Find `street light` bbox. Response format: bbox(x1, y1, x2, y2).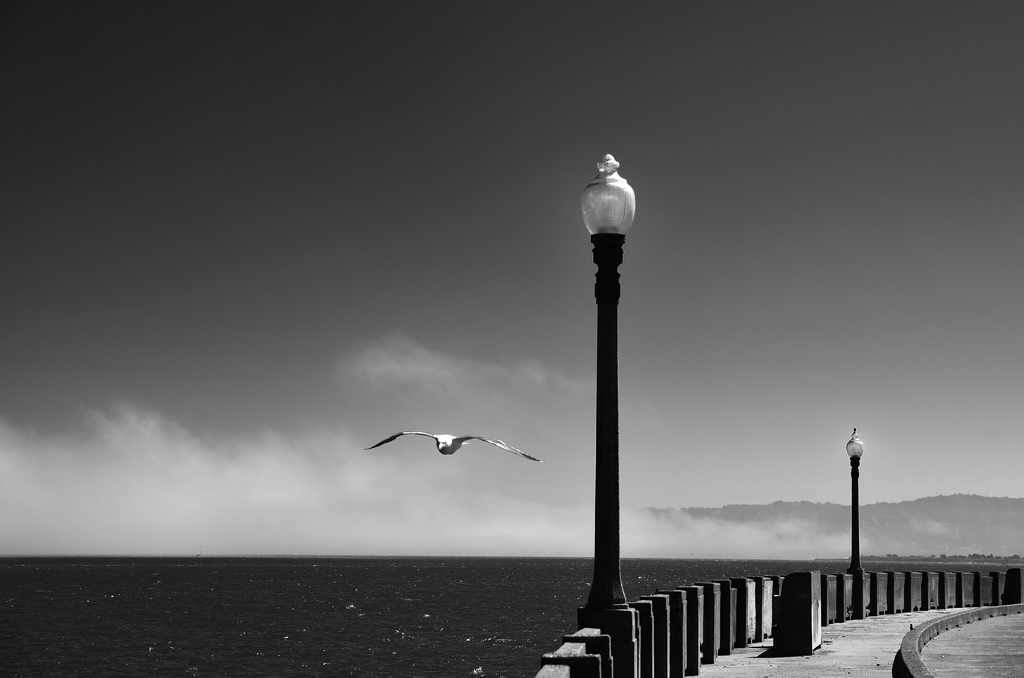
bbox(569, 158, 637, 296).
